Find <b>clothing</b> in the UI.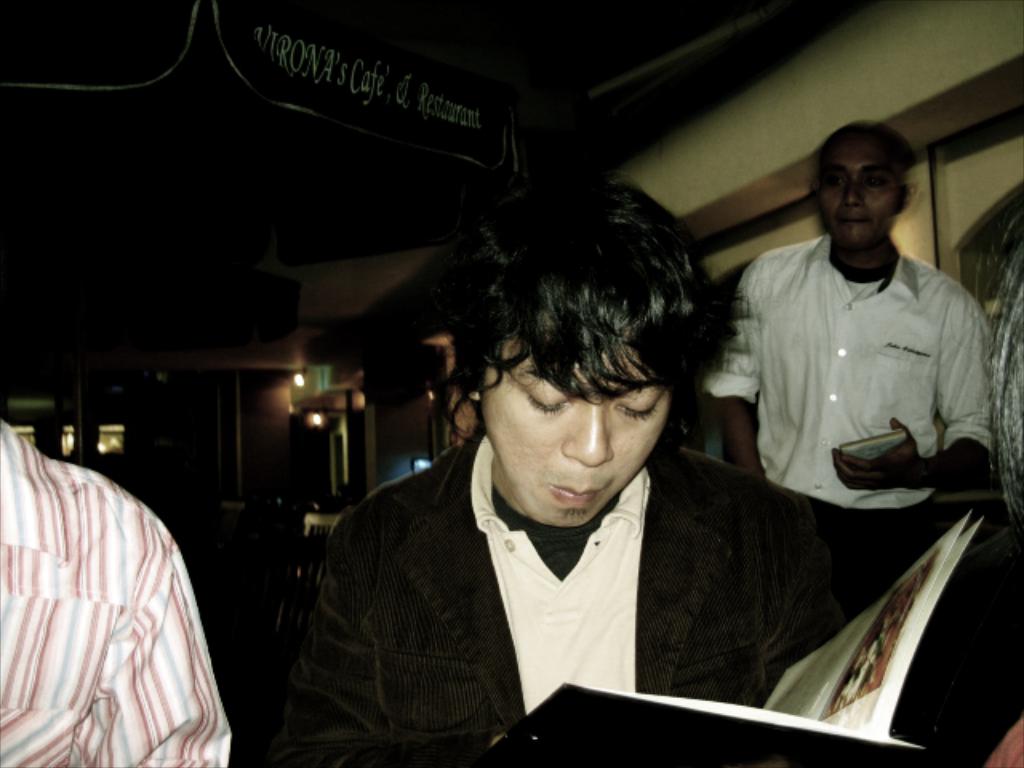
UI element at x1=280, y1=438, x2=930, y2=766.
